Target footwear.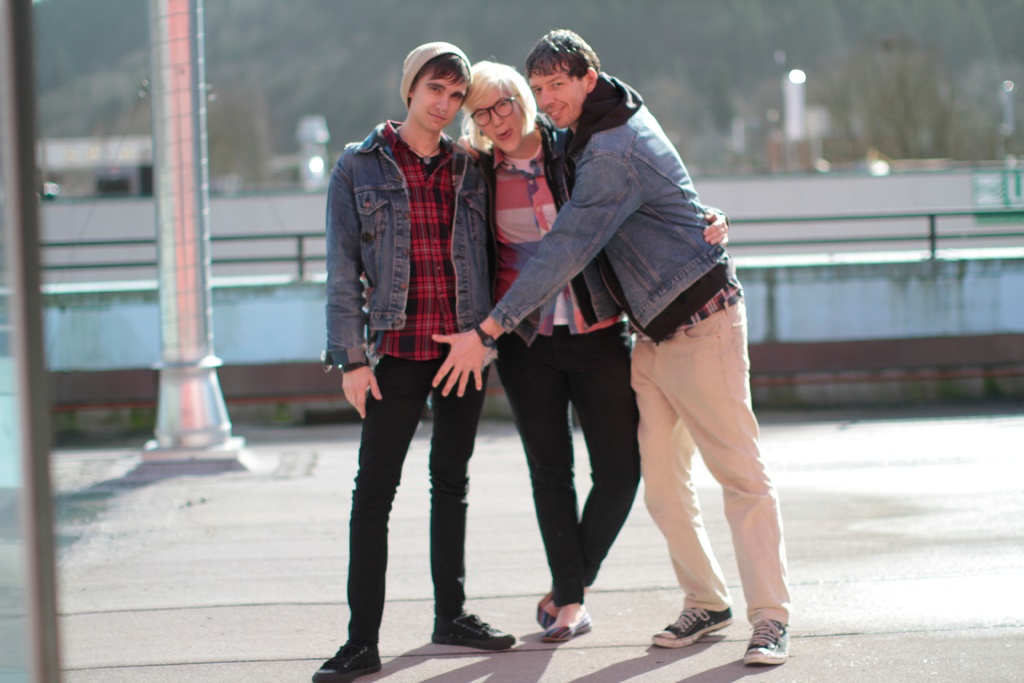
Target region: (x1=534, y1=592, x2=554, y2=627).
